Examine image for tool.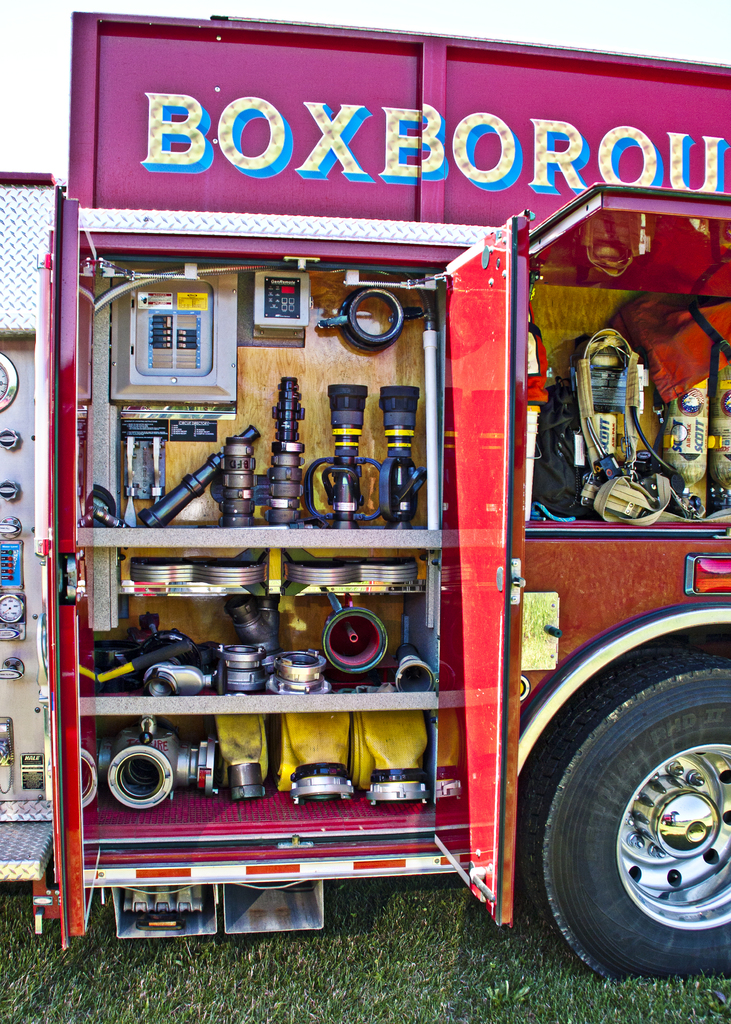
Examination result: box=[307, 603, 384, 675].
